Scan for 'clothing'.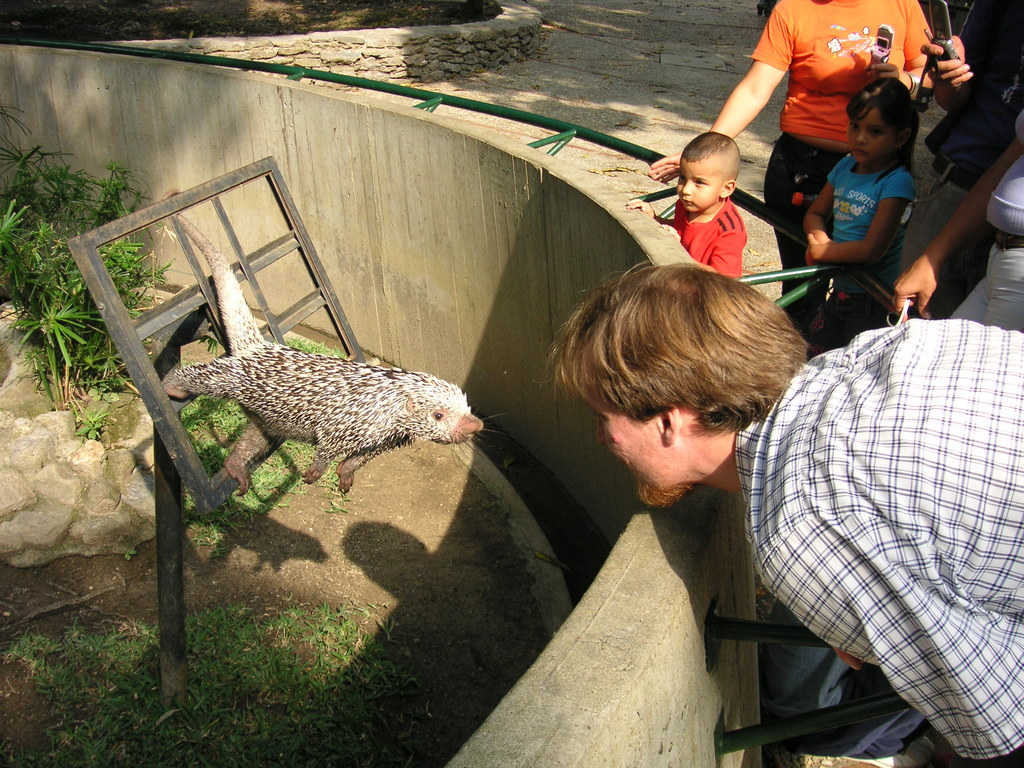
Scan result: Rect(745, 0, 931, 321).
